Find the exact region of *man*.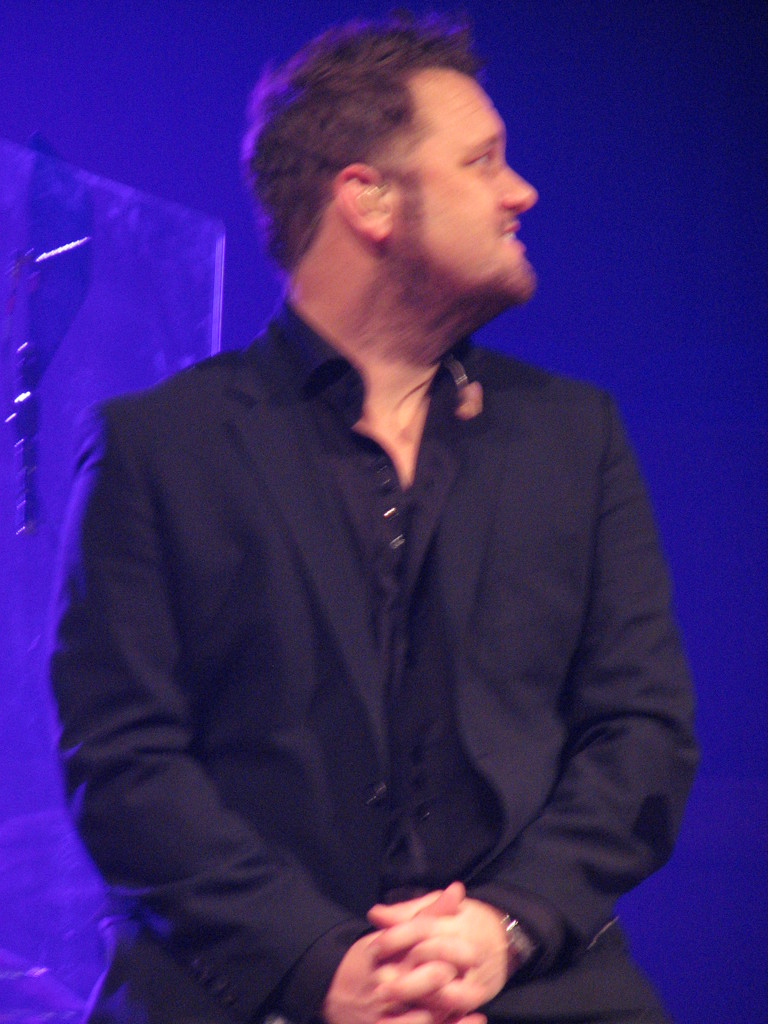
Exact region: 67,30,720,1020.
